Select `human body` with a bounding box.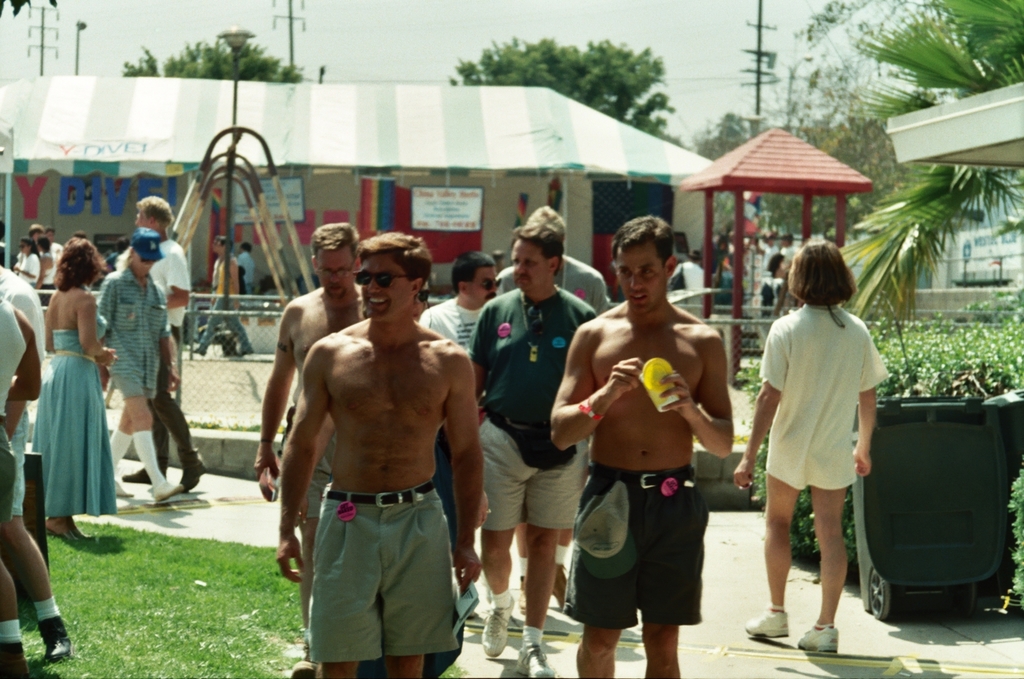
[x1=96, y1=268, x2=183, y2=507].
